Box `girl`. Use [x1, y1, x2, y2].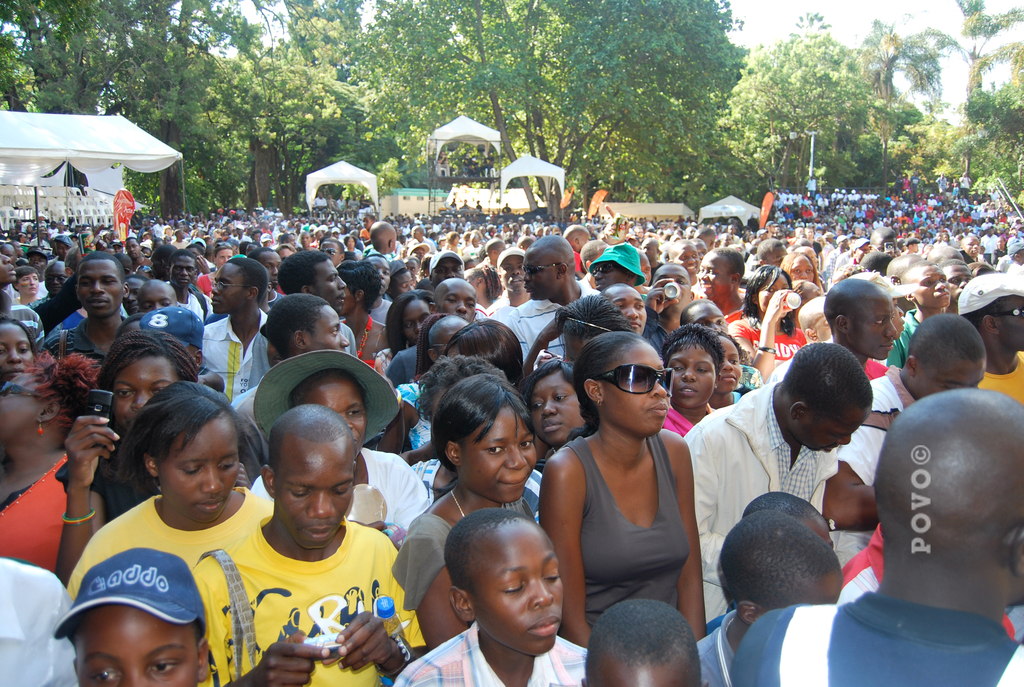
[69, 390, 280, 596].
